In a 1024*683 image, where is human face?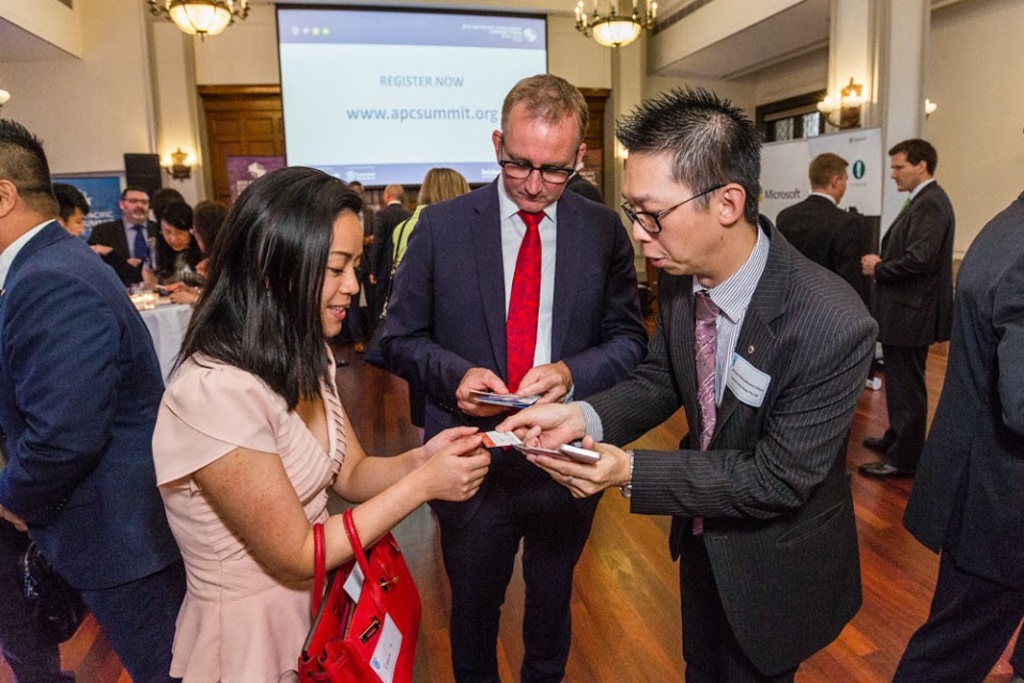
crop(619, 149, 715, 274).
